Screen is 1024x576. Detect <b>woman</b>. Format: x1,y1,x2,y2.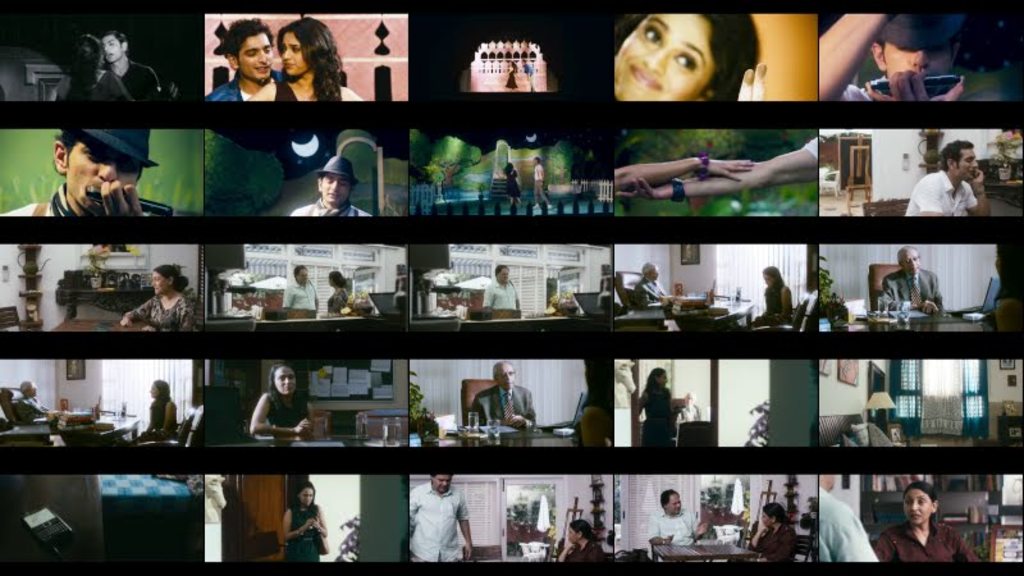
755,264,791,325.
